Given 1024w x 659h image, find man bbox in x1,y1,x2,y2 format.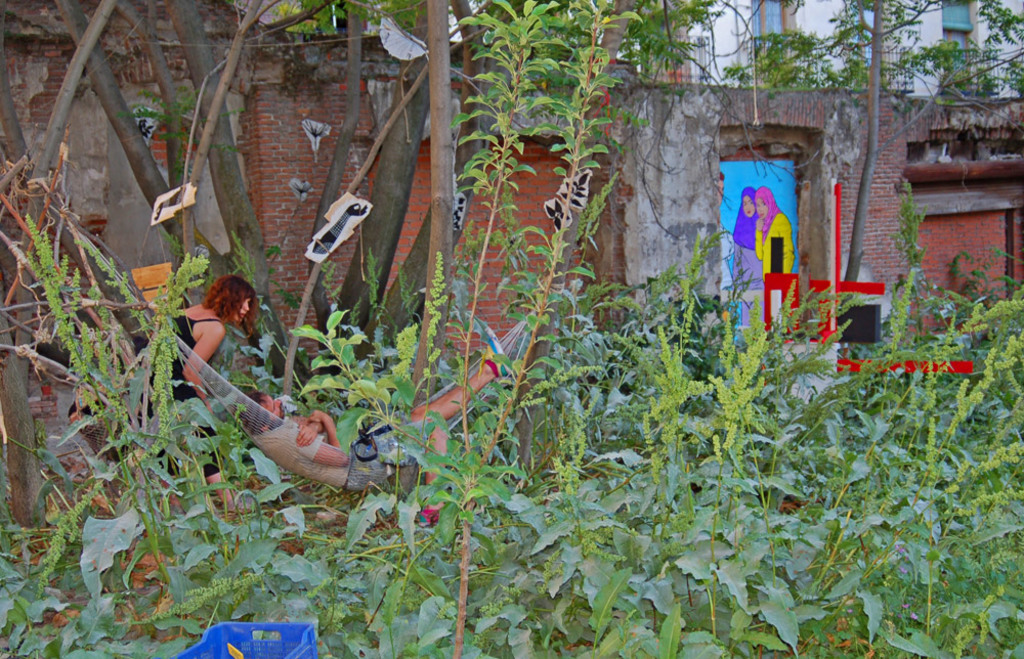
238,326,514,524.
